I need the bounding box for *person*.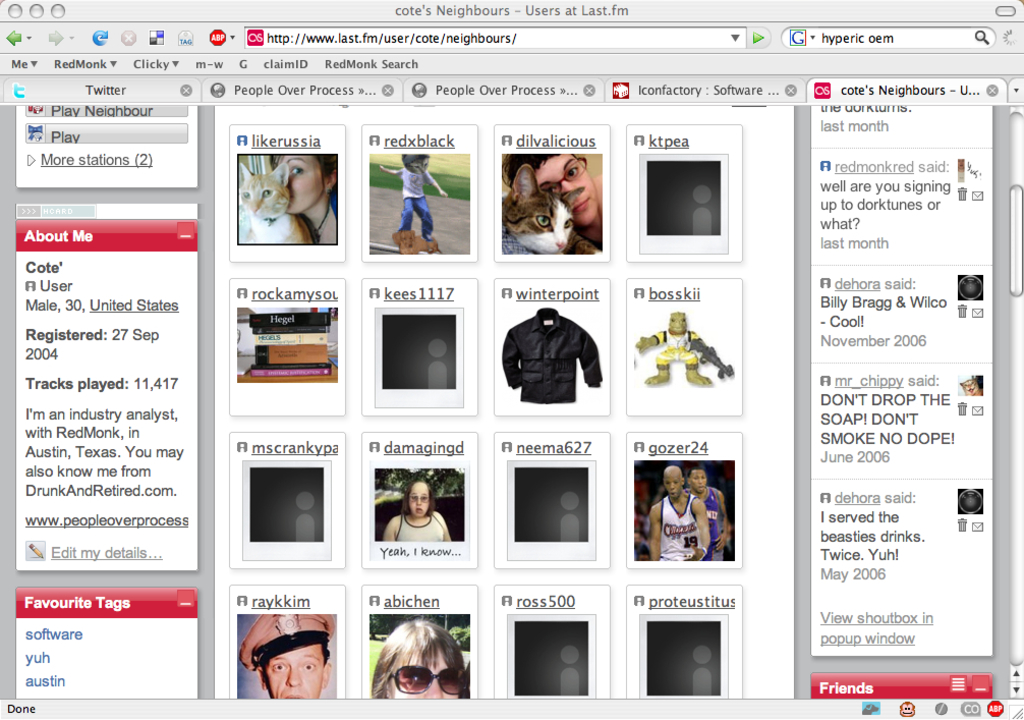
Here it is: x1=382 y1=470 x2=454 y2=545.
